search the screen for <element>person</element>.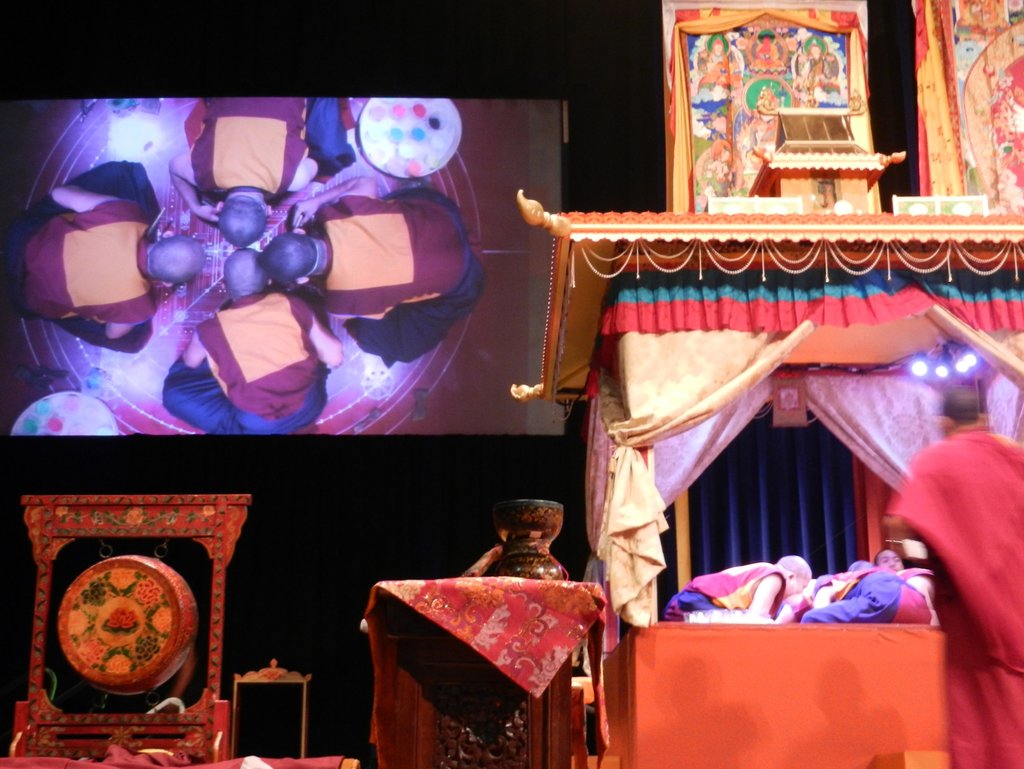
Found at [167,94,320,248].
